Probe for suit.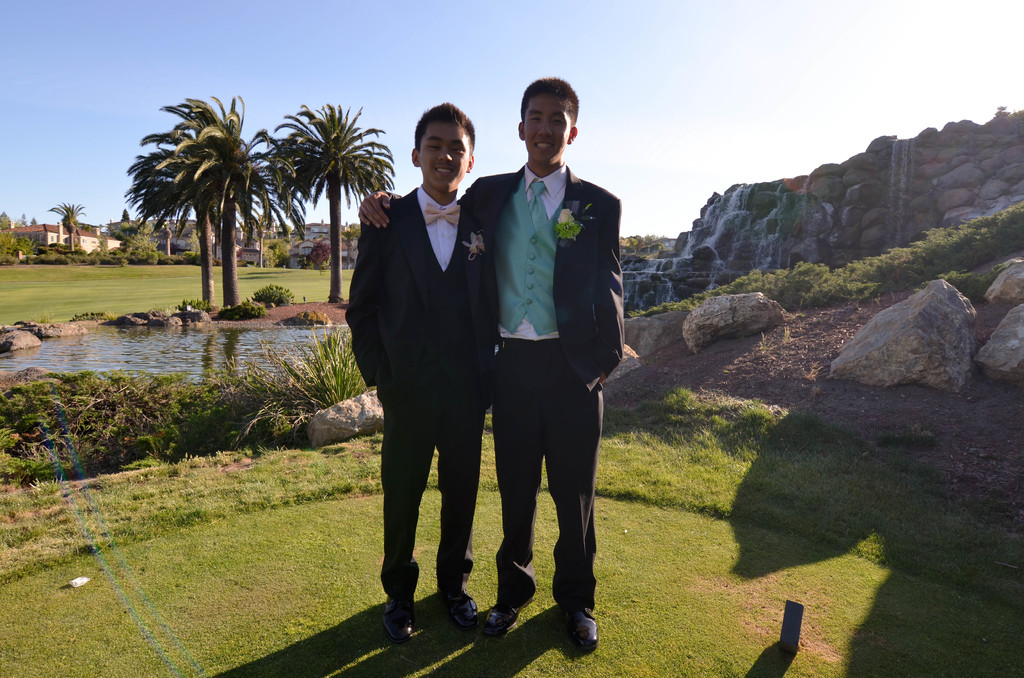
Probe result: box(456, 159, 630, 612).
